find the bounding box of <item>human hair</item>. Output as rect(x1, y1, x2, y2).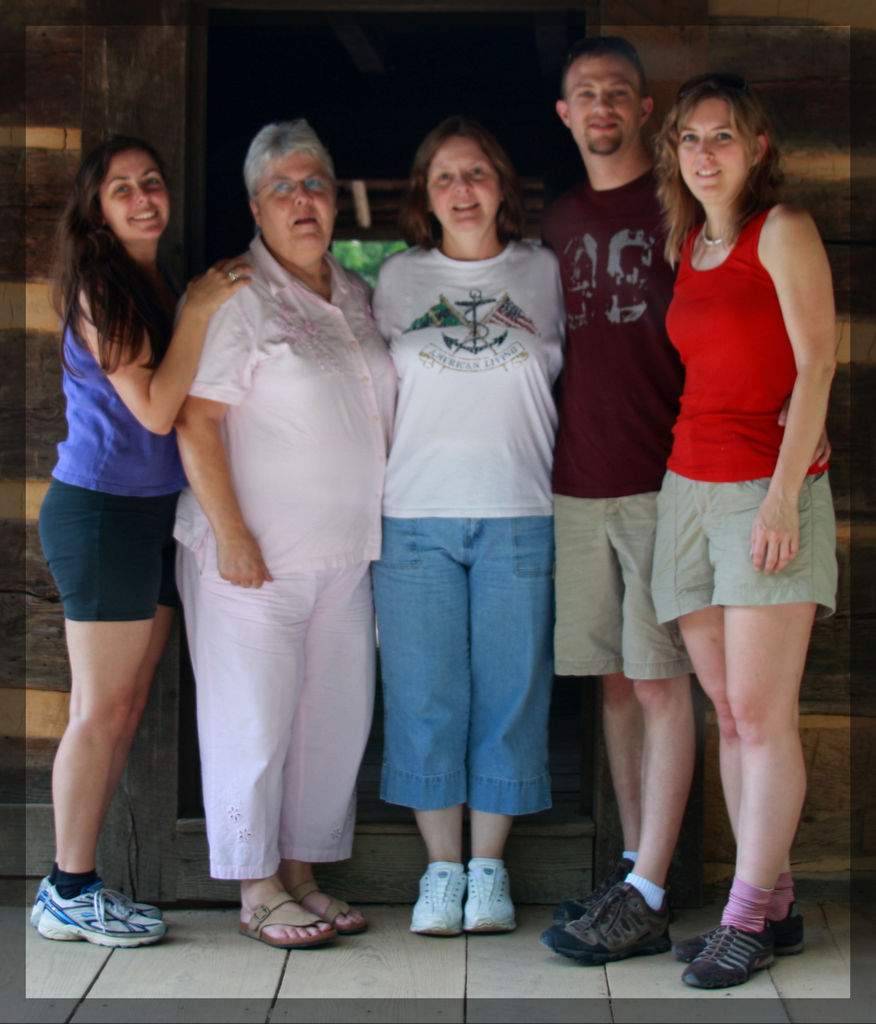
rect(47, 132, 191, 381).
